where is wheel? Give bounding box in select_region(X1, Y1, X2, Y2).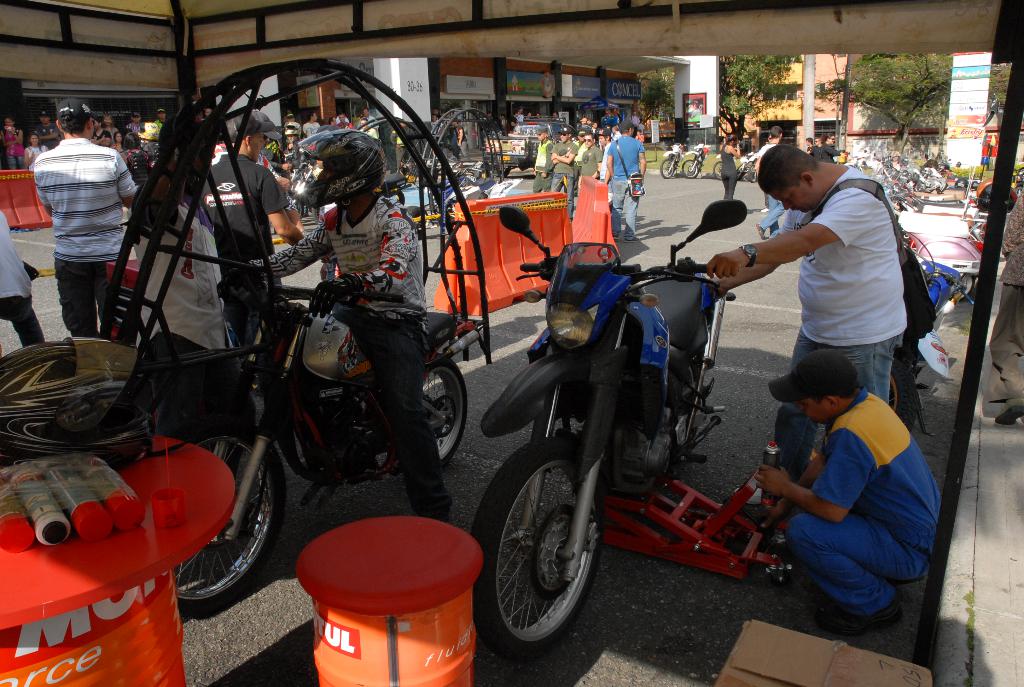
select_region(294, 196, 305, 216).
